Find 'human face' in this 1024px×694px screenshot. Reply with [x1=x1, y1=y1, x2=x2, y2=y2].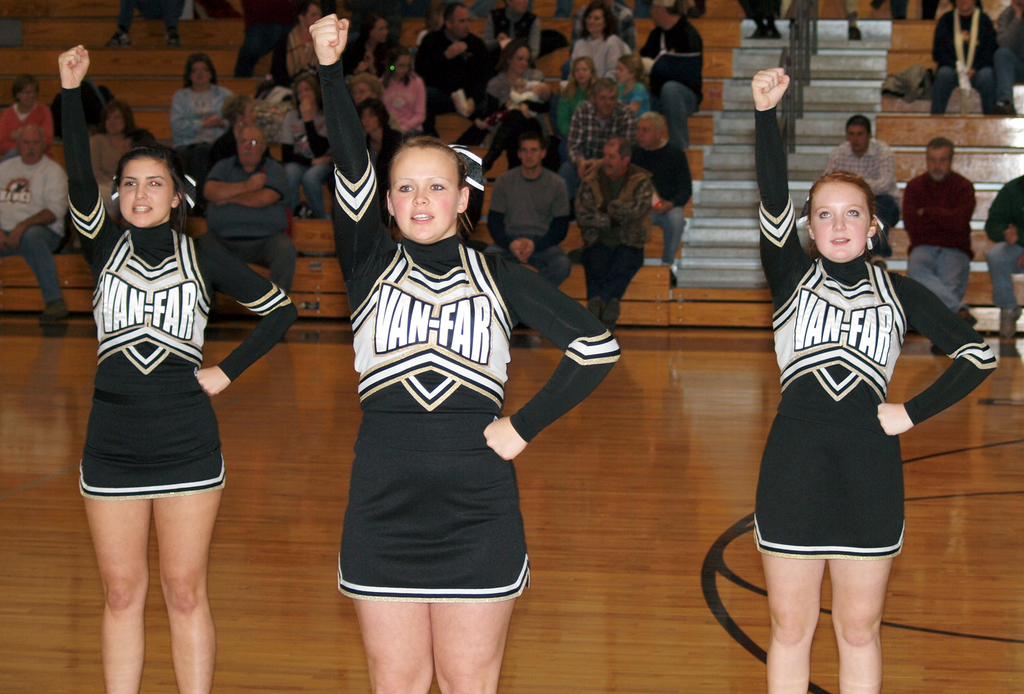
[x1=22, y1=130, x2=34, y2=163].
